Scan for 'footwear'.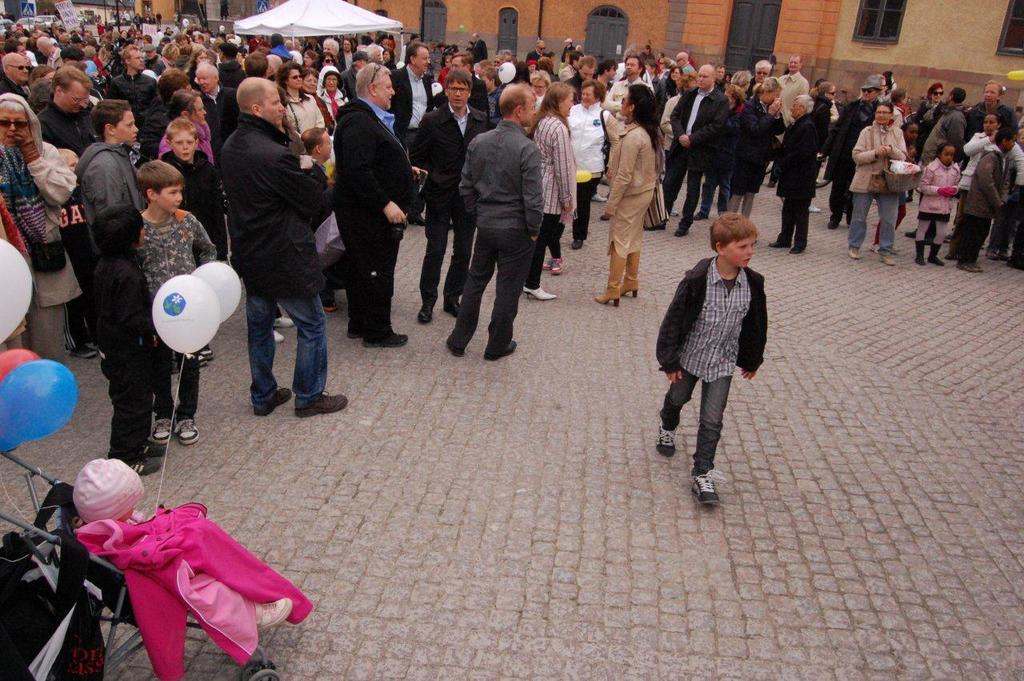
Scan result: left=595, top=246, right=622, bottom=306.
